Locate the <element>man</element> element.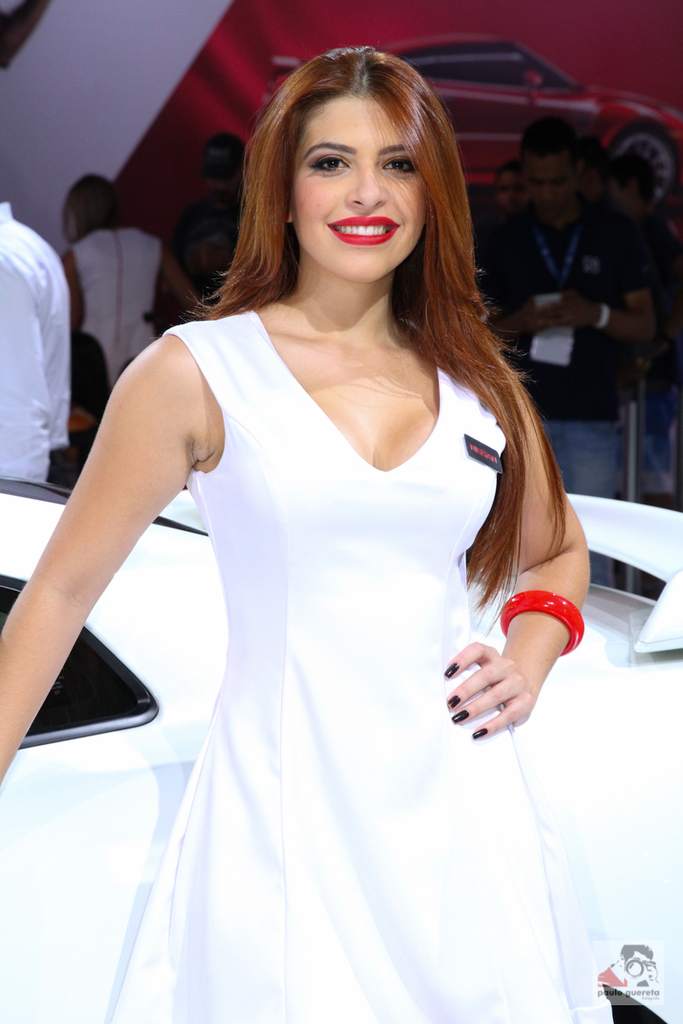
Element bbox: bbox=[477, 110, 658, 578].
